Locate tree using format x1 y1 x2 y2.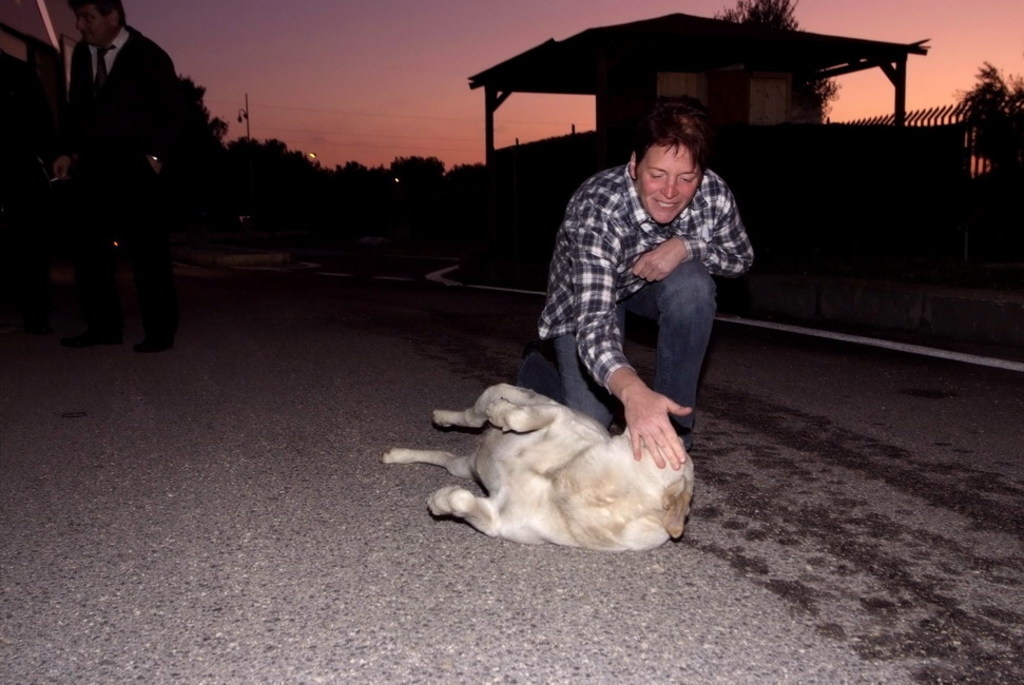
716 0 832 140.
